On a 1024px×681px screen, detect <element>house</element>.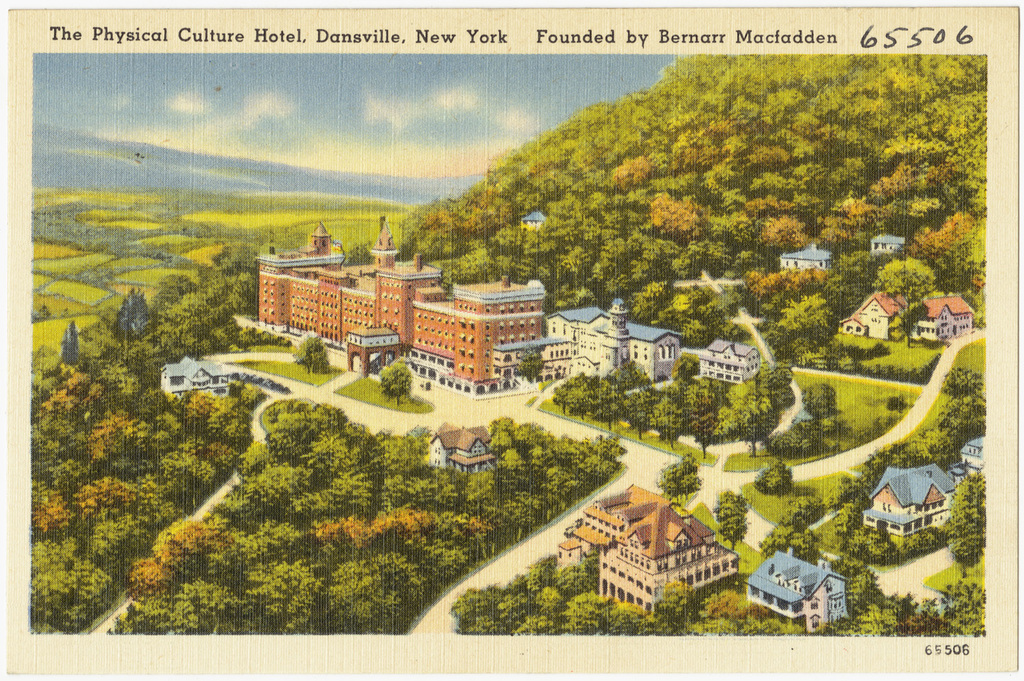
{"x1": 864, "y1": 457, "x2": 966, "y2": 557}.
